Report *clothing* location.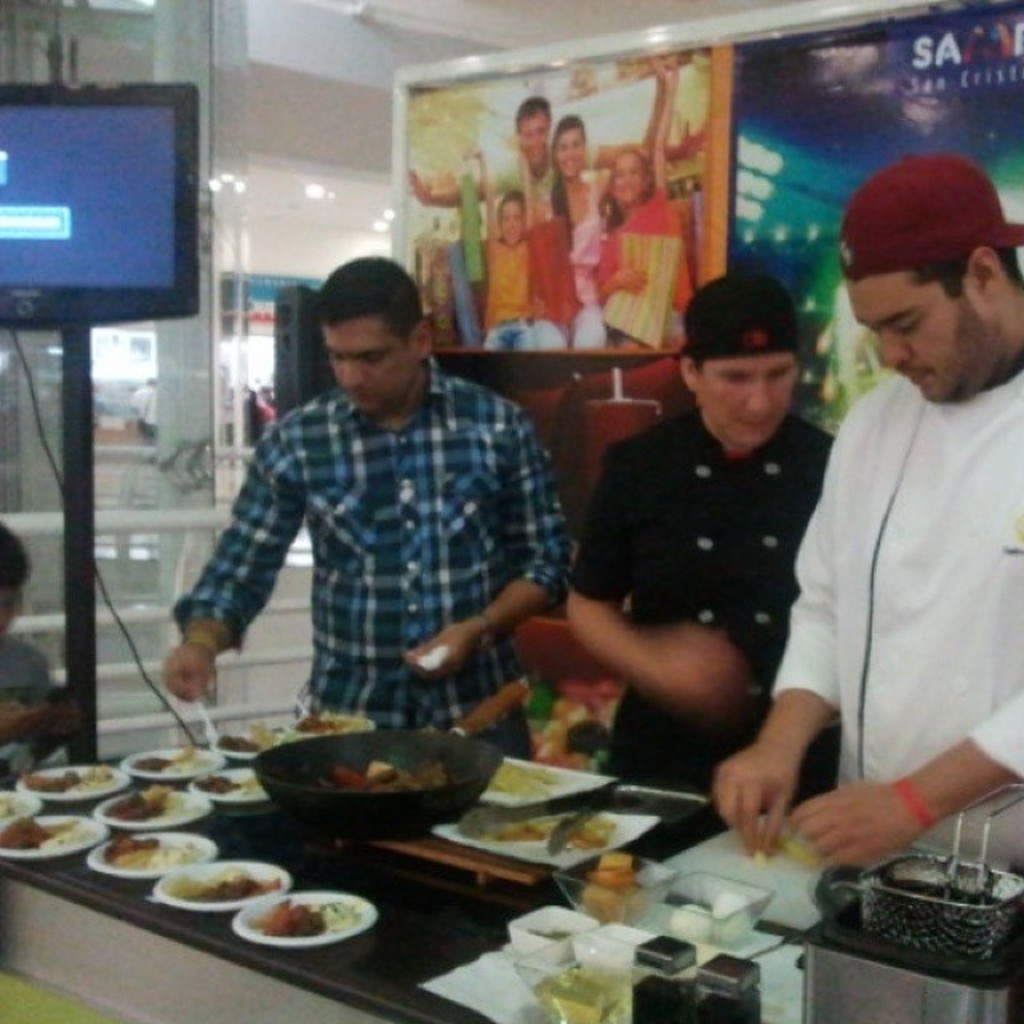
Report: 485, 214, 566, 358.
